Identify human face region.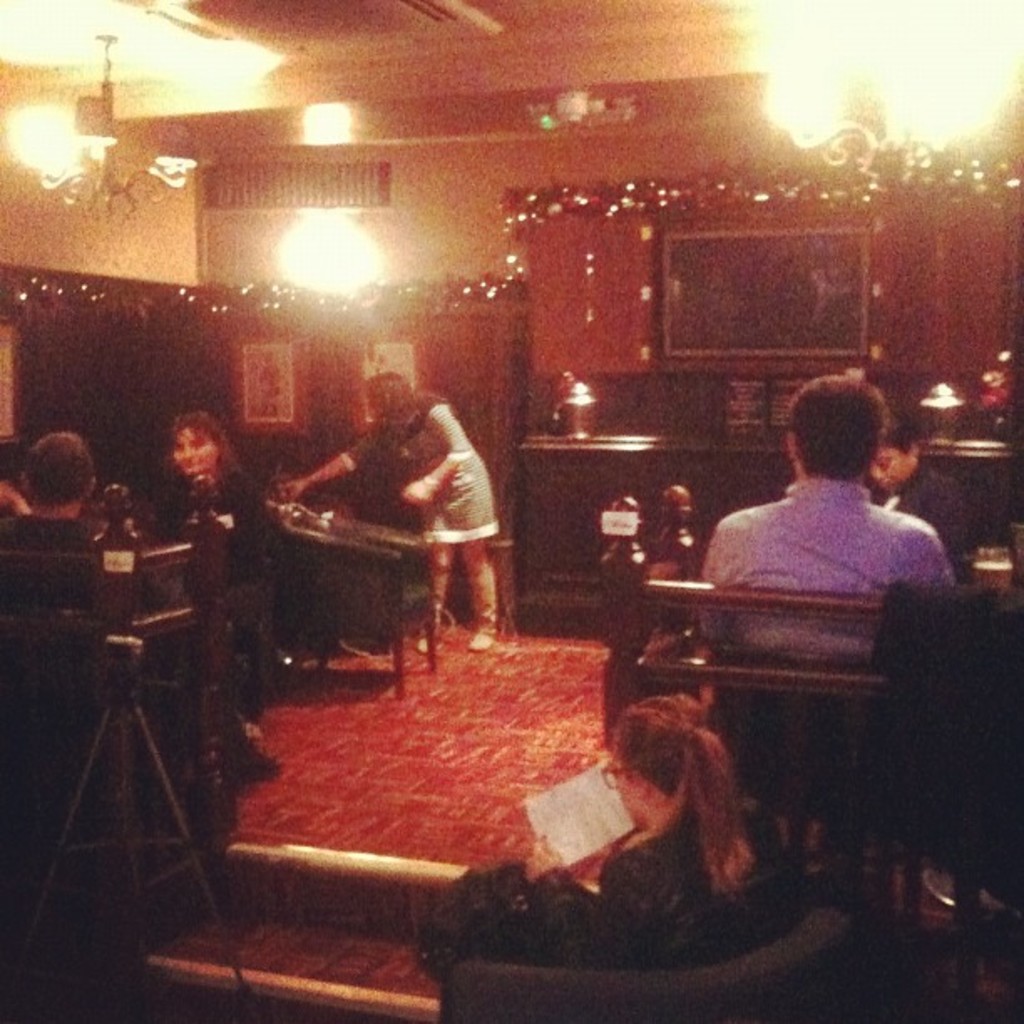
Region: x1=873 y1=443 x2=917 y2=489.
